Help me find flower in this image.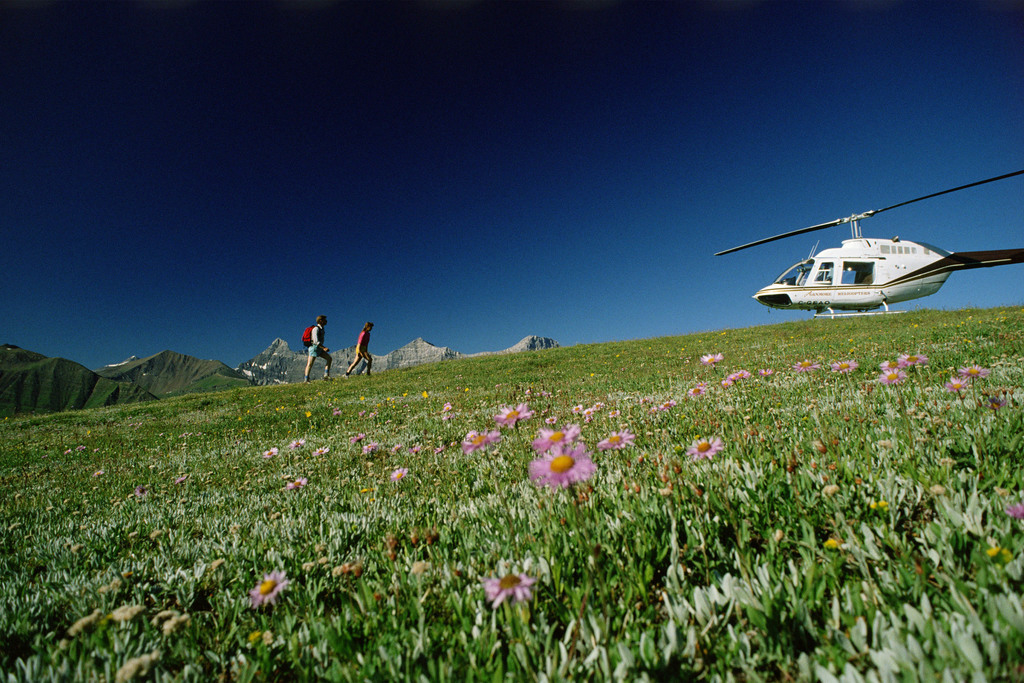
Found it: 698/350/722/365.
